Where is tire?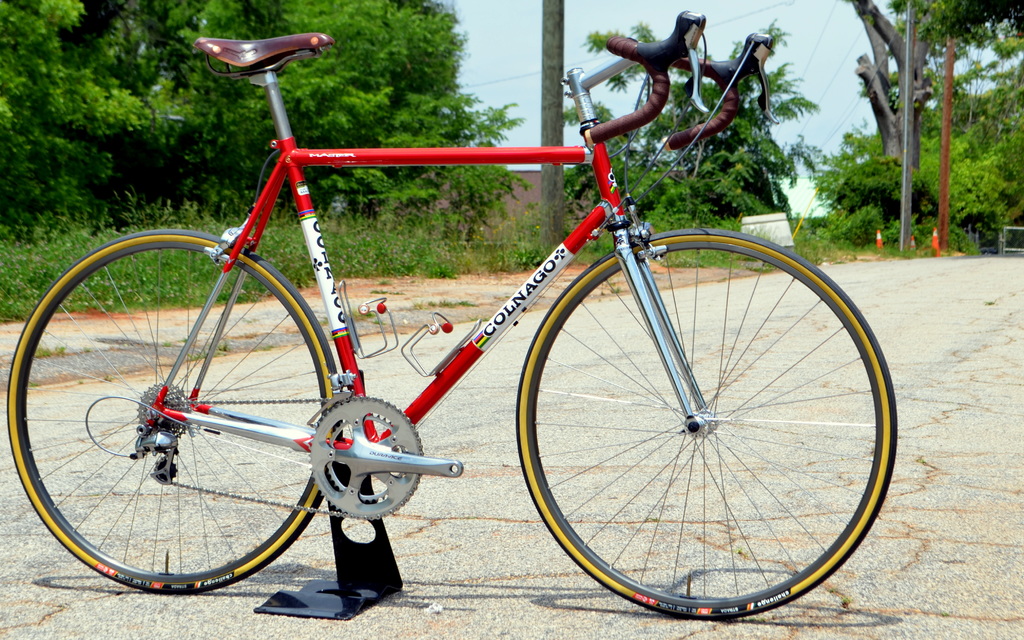
[504,233,892,621].
